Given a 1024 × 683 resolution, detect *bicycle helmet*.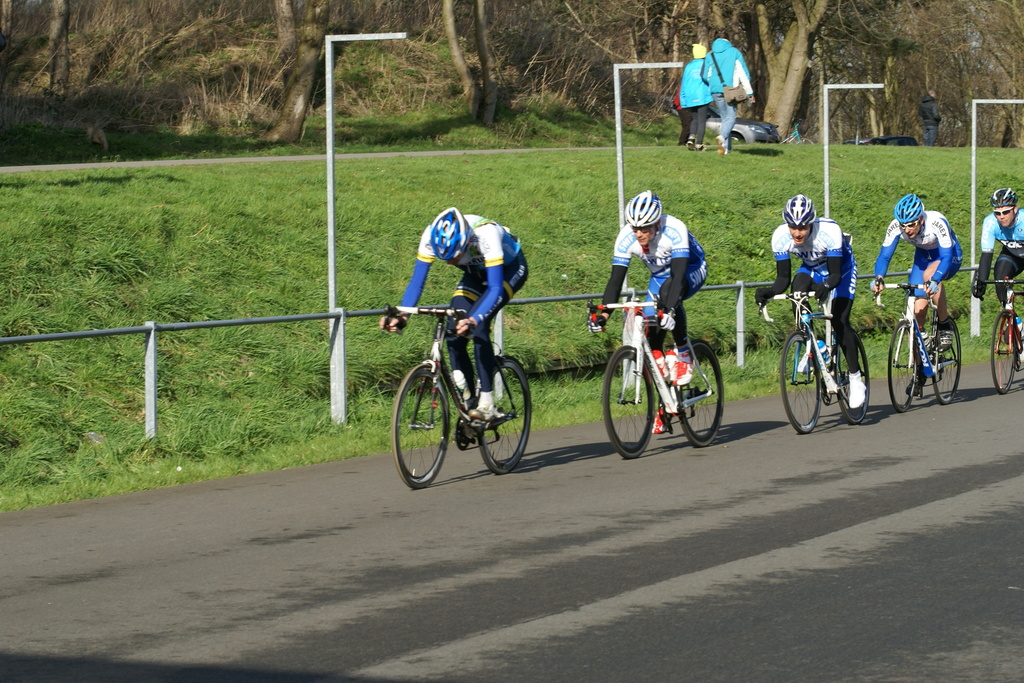
bbox(982, 192, 1013, 210).
